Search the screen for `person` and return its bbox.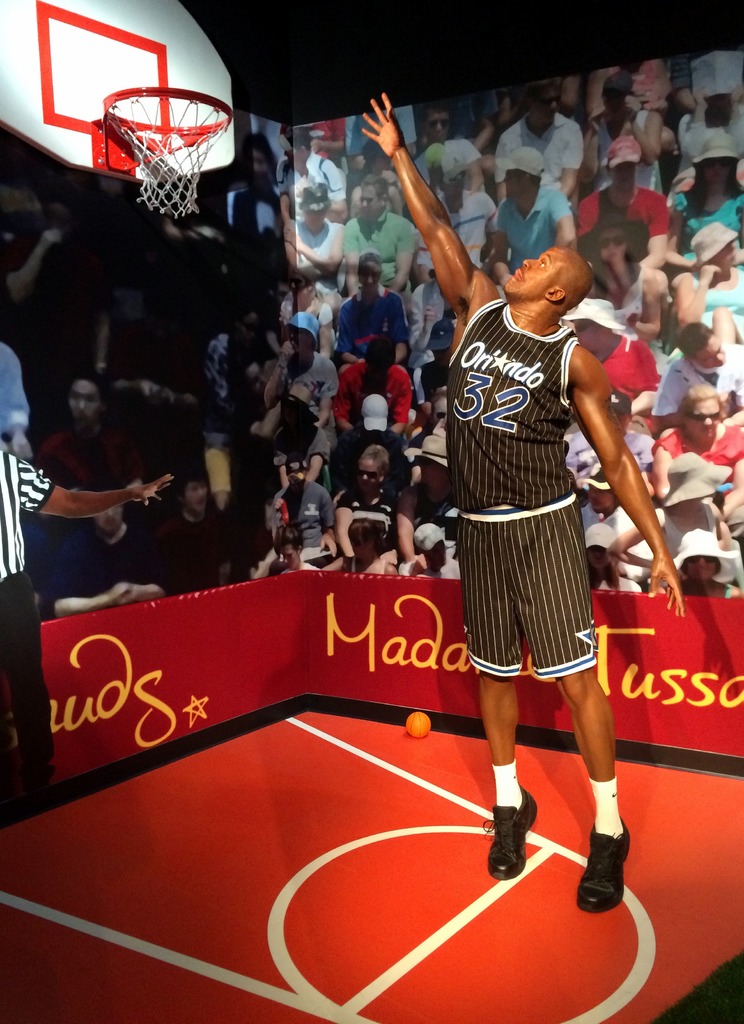
Found: [486,147,575,305].
